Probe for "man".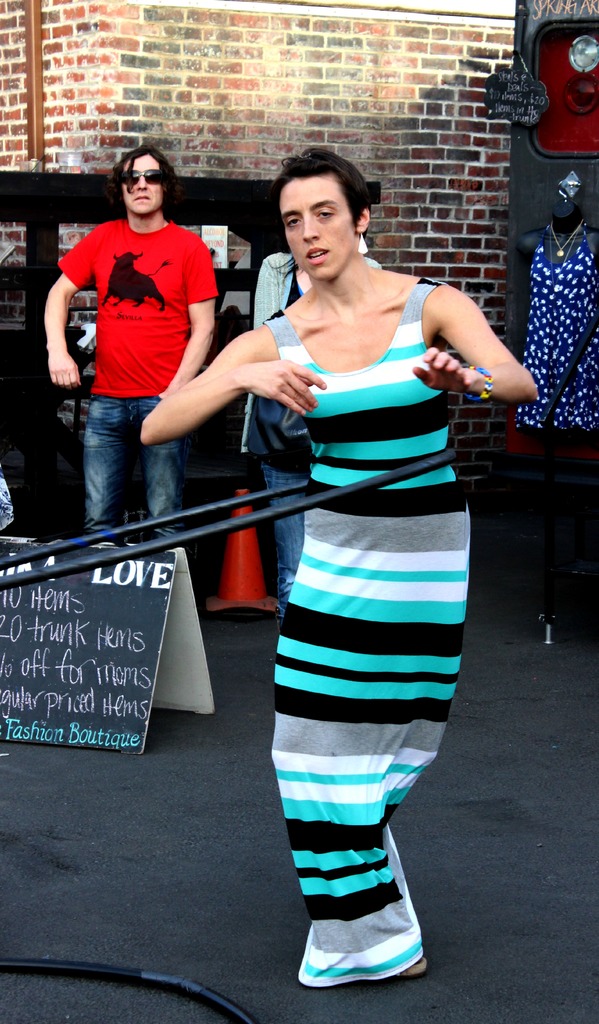
Probe result: l=35, t=134, r=244, b=540.
